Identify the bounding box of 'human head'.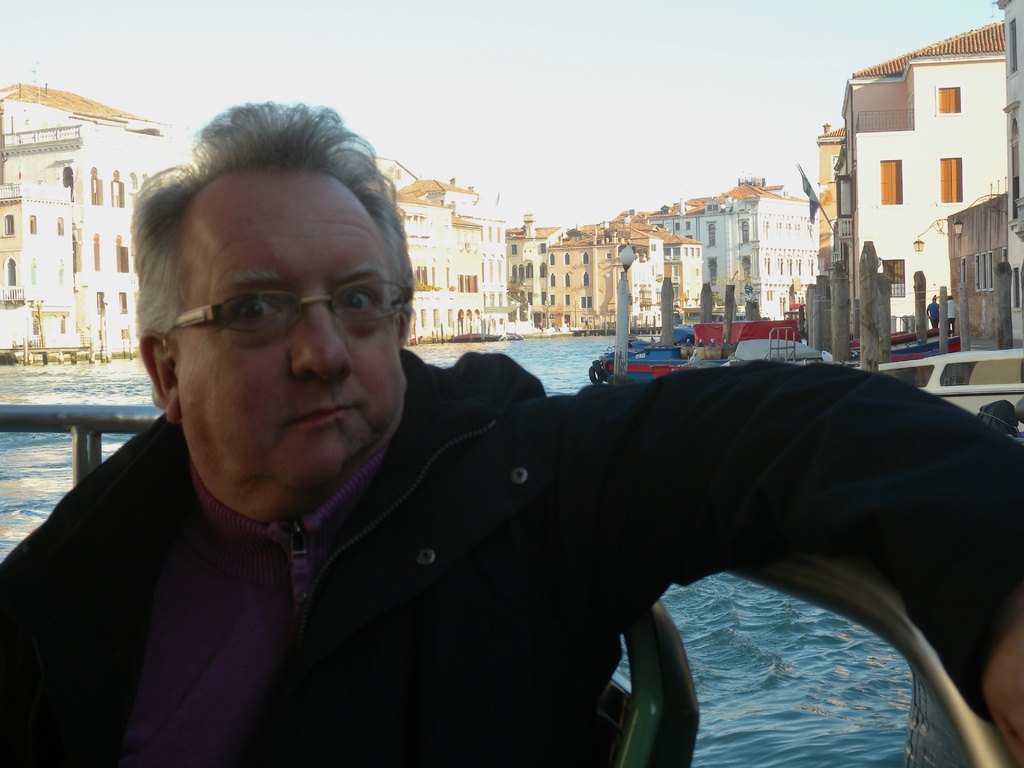
BBox(134, 113, 415, 488).
